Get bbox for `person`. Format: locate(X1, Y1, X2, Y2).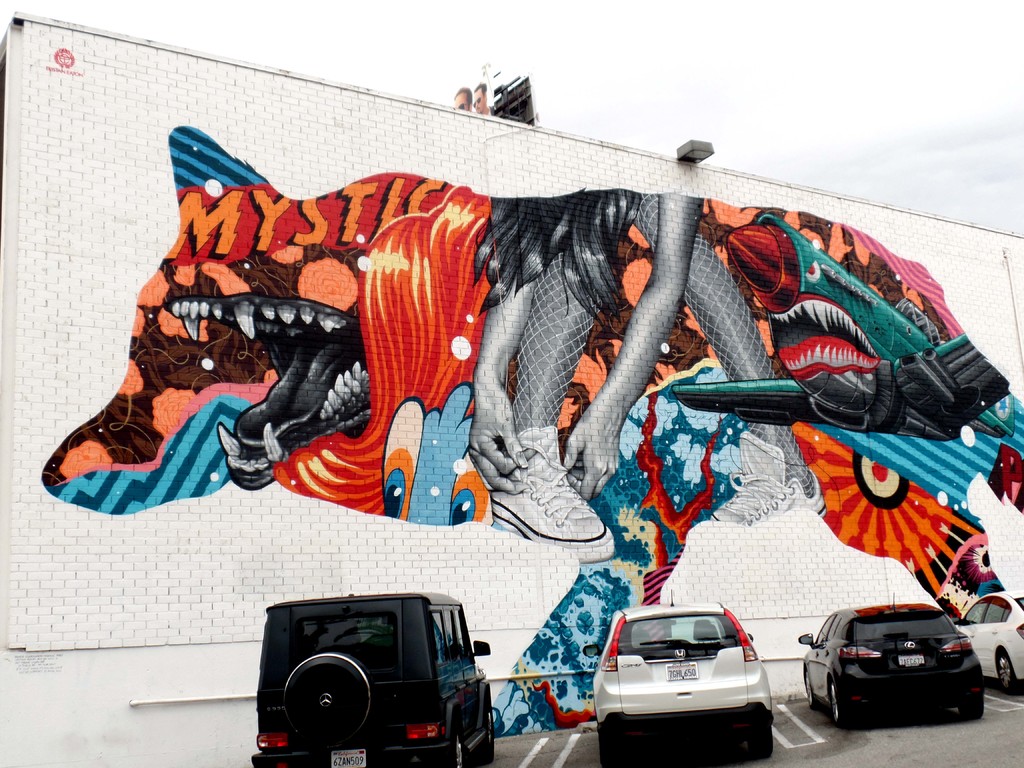
locate(451, 83, 470, 115).
